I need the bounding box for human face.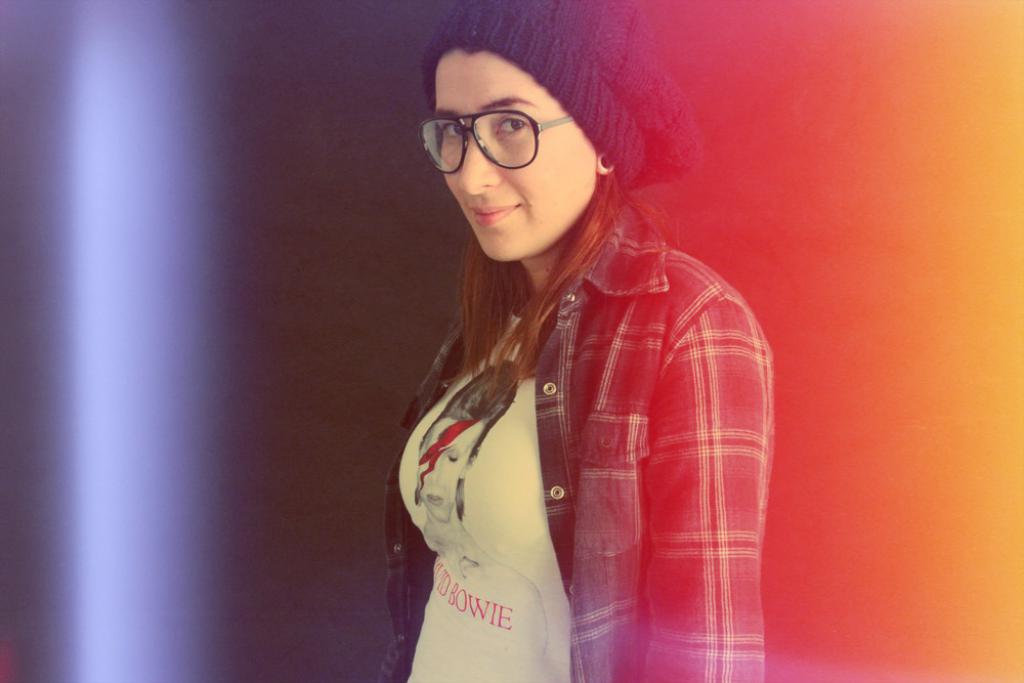
Here it is: [left=436, top=47, right=599, bottom=263].
